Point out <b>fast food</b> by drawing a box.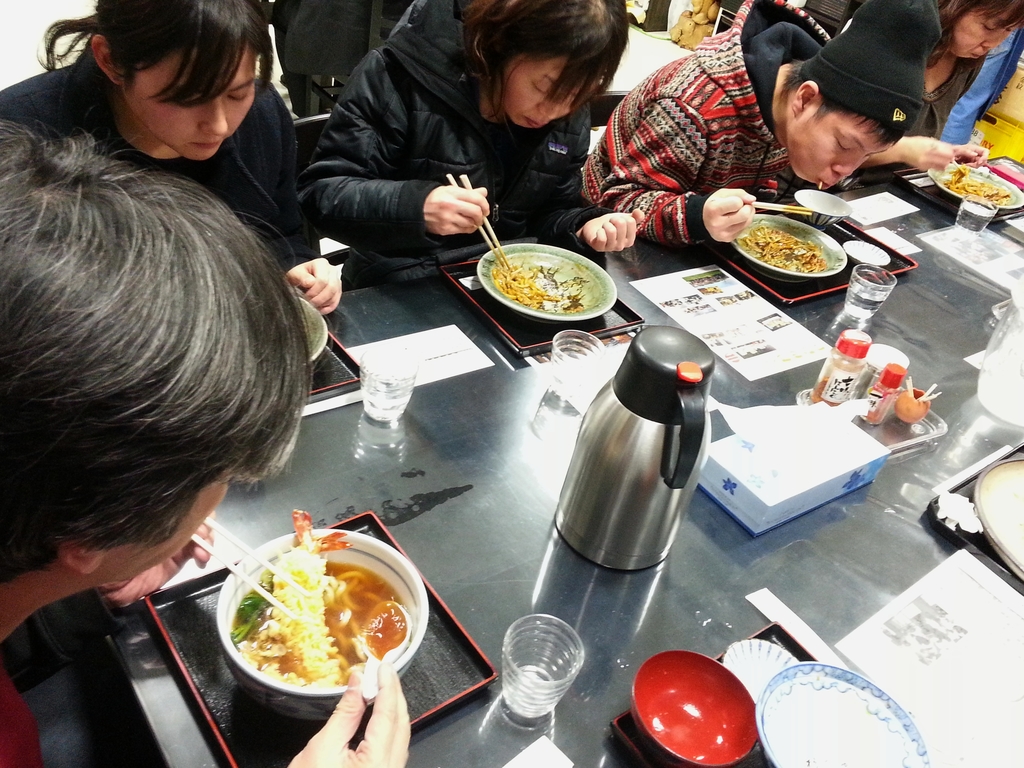
x1=227, y1=509, x2=417, y2=692.
